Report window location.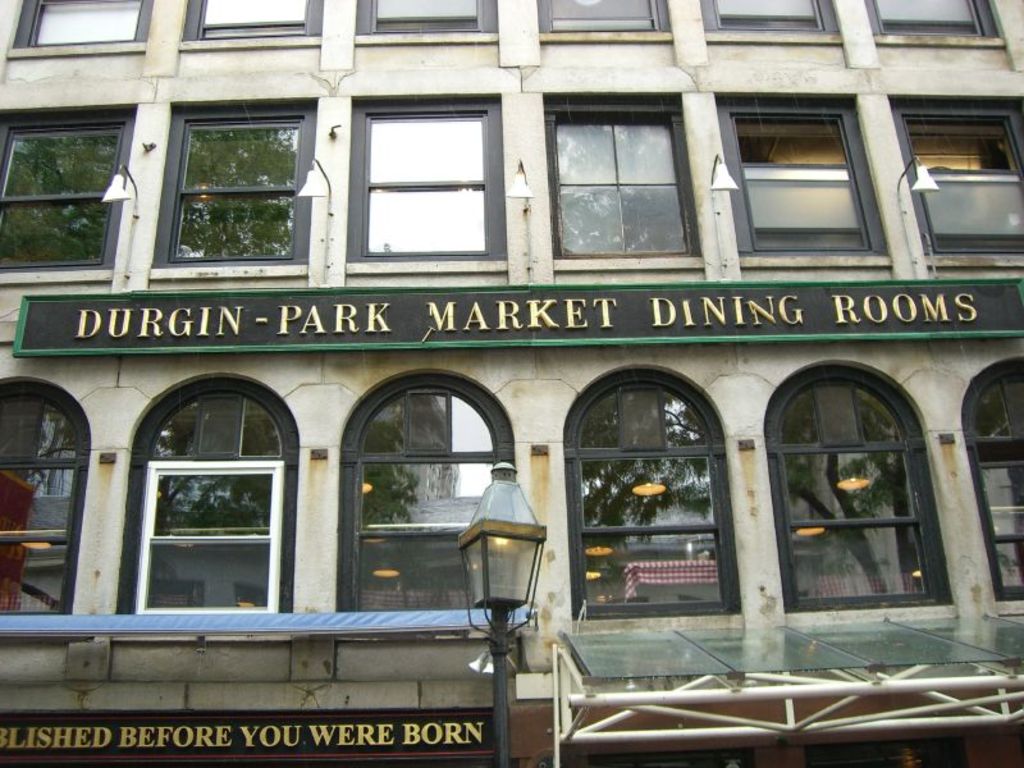
Report: BBox(169, 100, 310, 265).
